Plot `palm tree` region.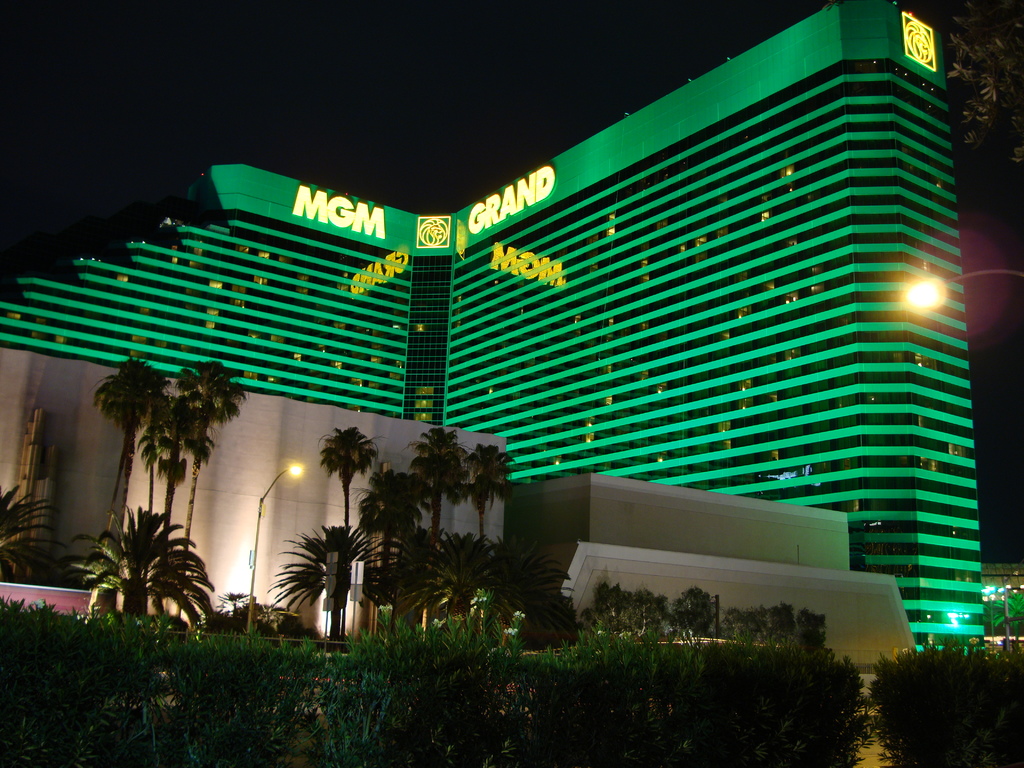
Plotted at crop(306, 528, 349, 742).
